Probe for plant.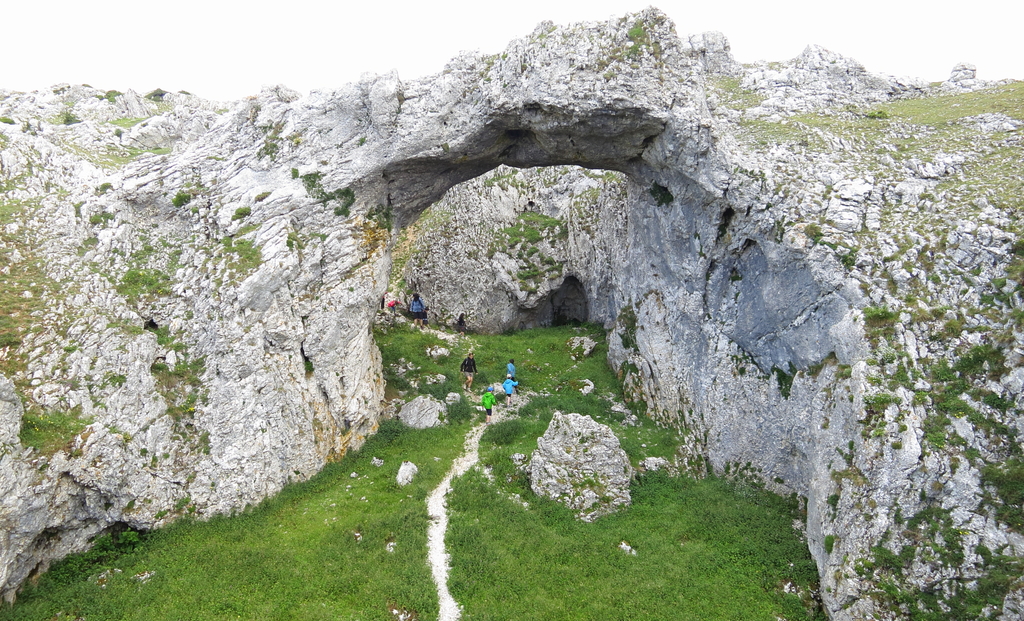
Probe result: {"left": 151, "top": 149, "right": 170, "bottom": 156}.
